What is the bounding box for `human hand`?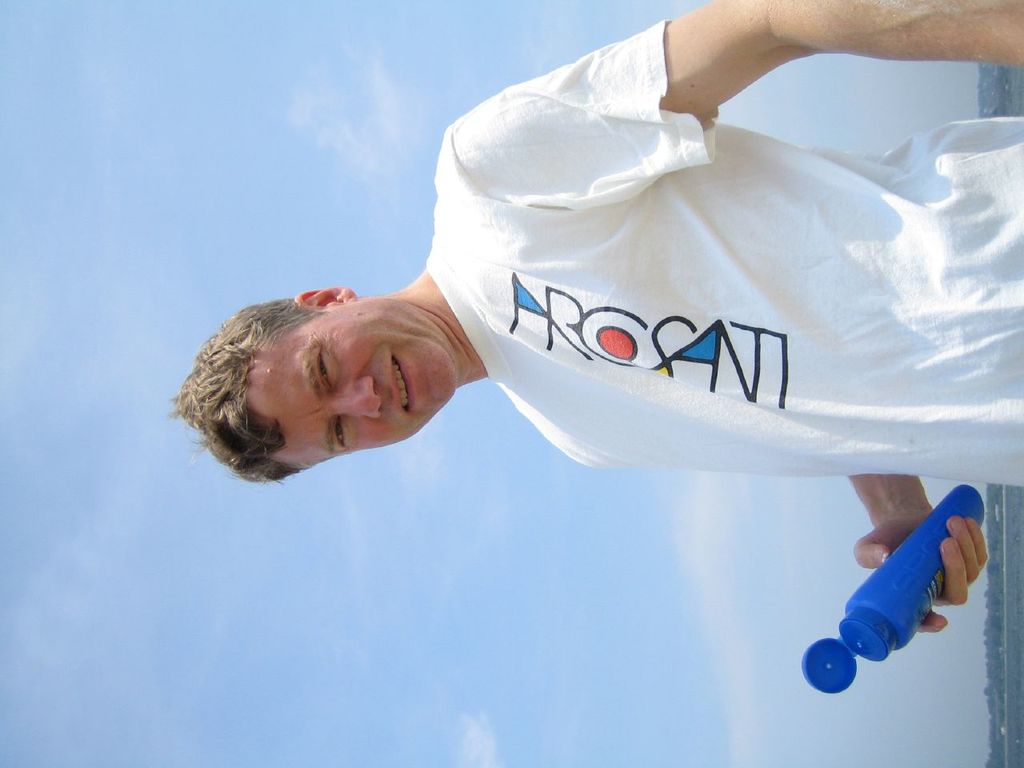
bbox=(829, 483, 970, 658).
